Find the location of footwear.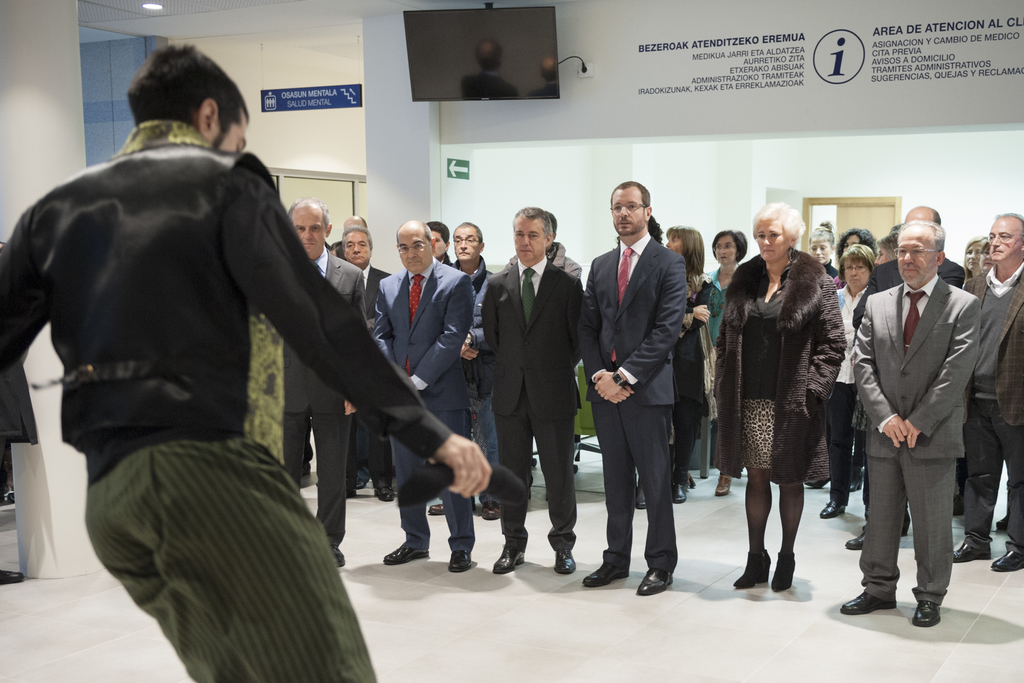
Location: 840,588,899,614.
